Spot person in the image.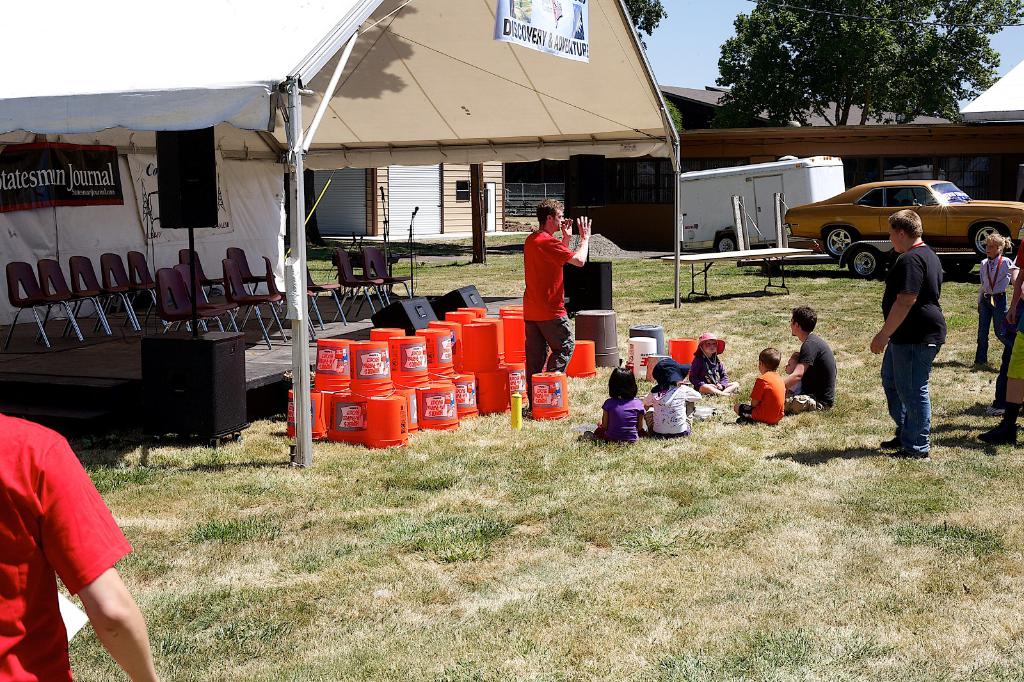
person found at {"left": 520, "top": 198, "right": 589, "bottom": 412}.
